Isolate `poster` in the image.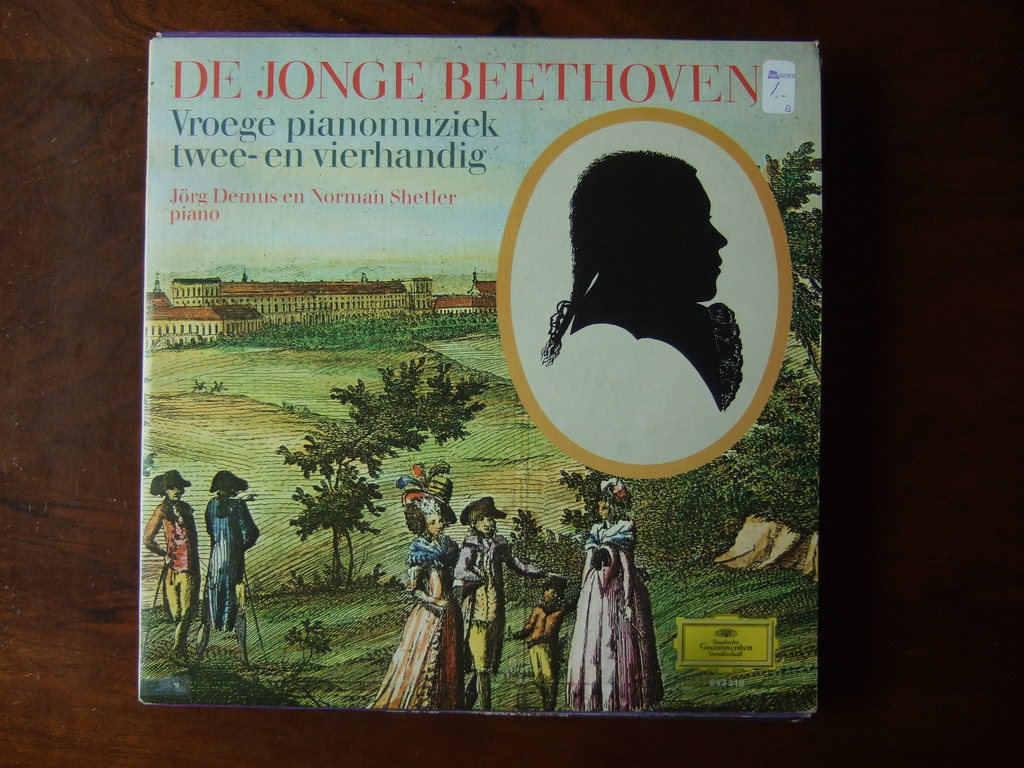
Isolated region: x1=141 y1=32 x2=824 y2=715.
